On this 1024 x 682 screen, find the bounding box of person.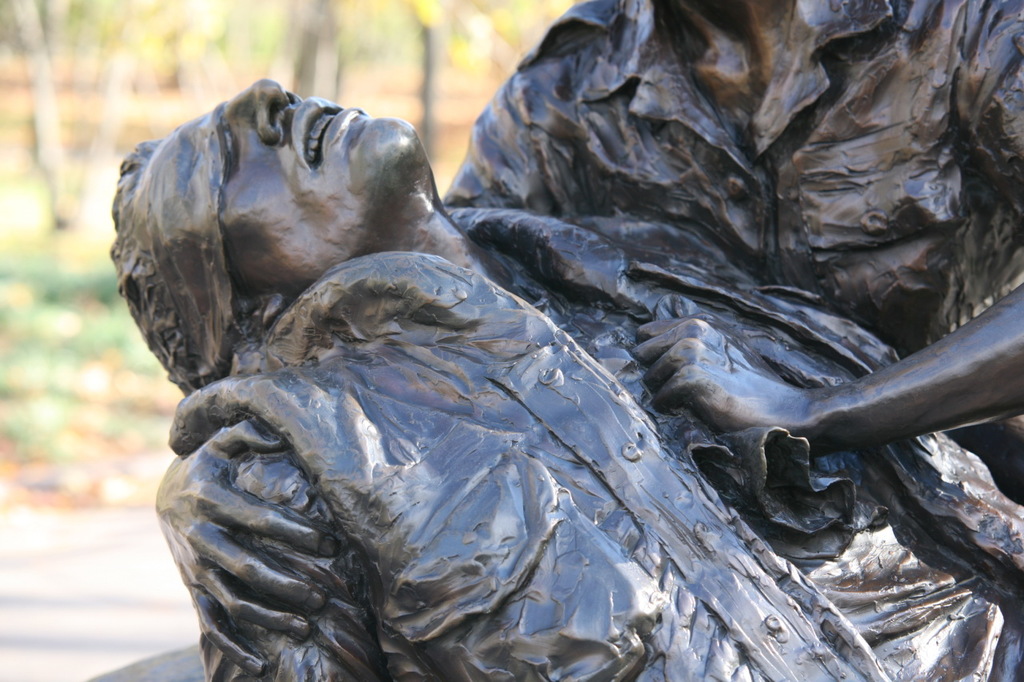
Bounding box: detection(120, 16, 992, 679).
